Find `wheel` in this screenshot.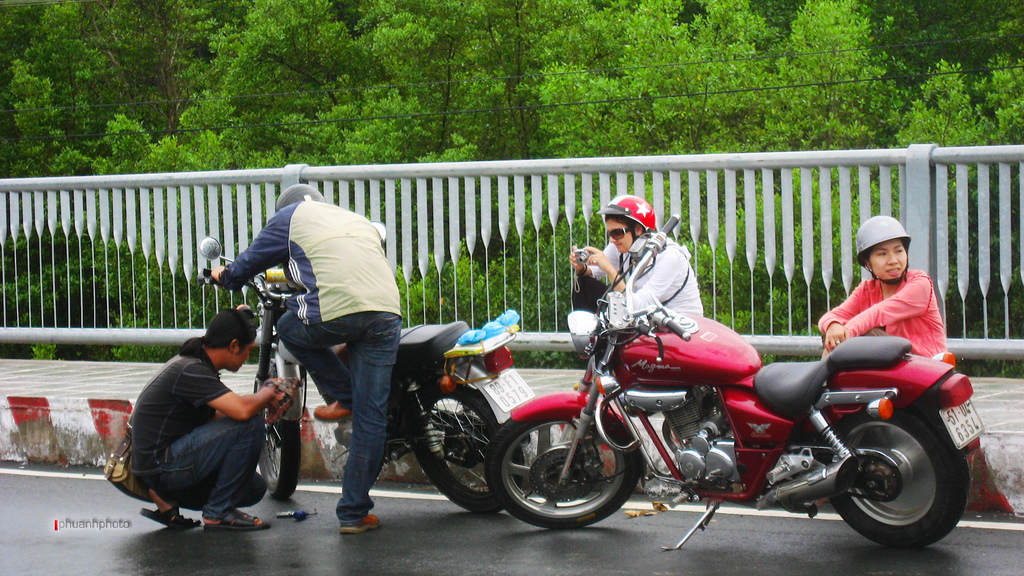
The bounding box for `wheel` is 260/366/301/497.
